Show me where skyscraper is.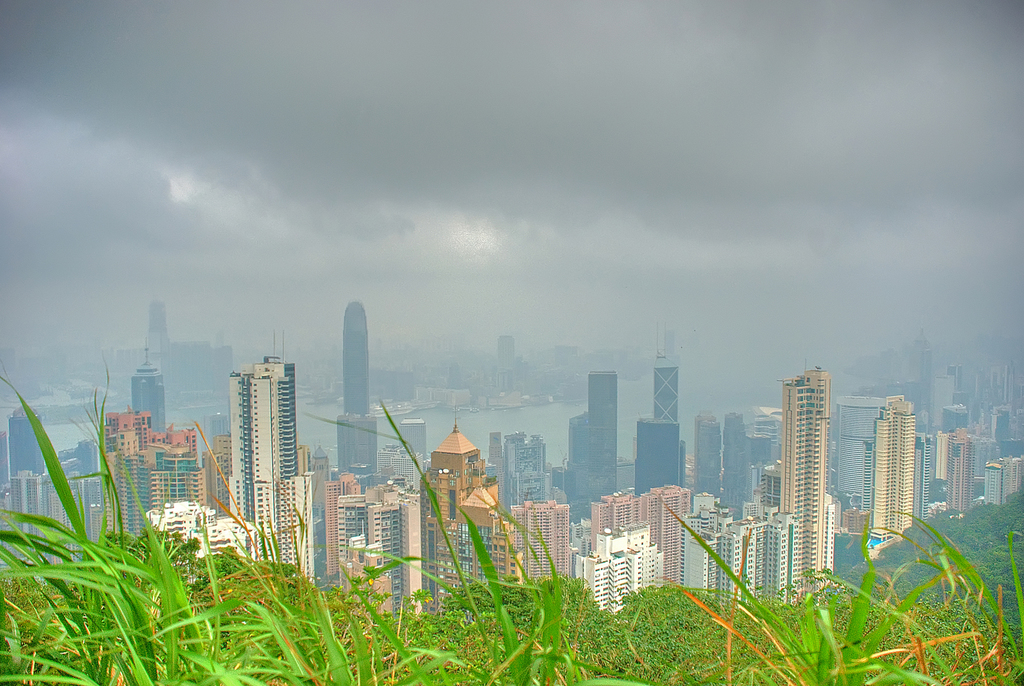
skyscraper is at BBox(936, 404, 978, 523).
